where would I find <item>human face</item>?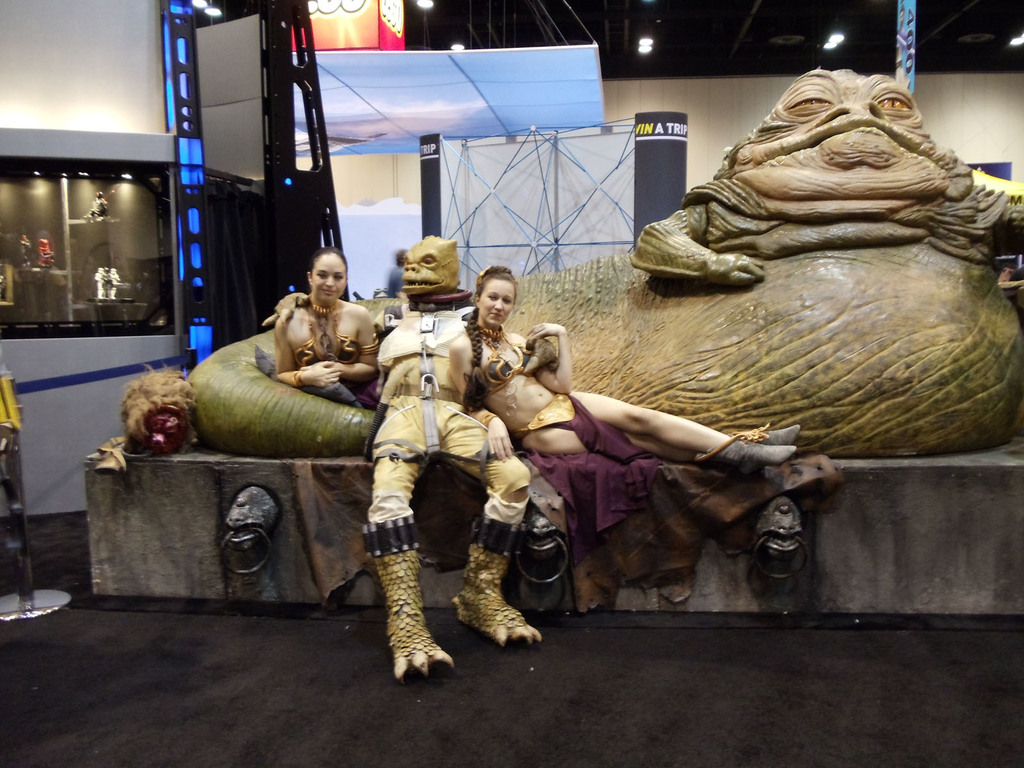
At {"left": 316, "top": 262, "right": 344, "bottom": 301}.
